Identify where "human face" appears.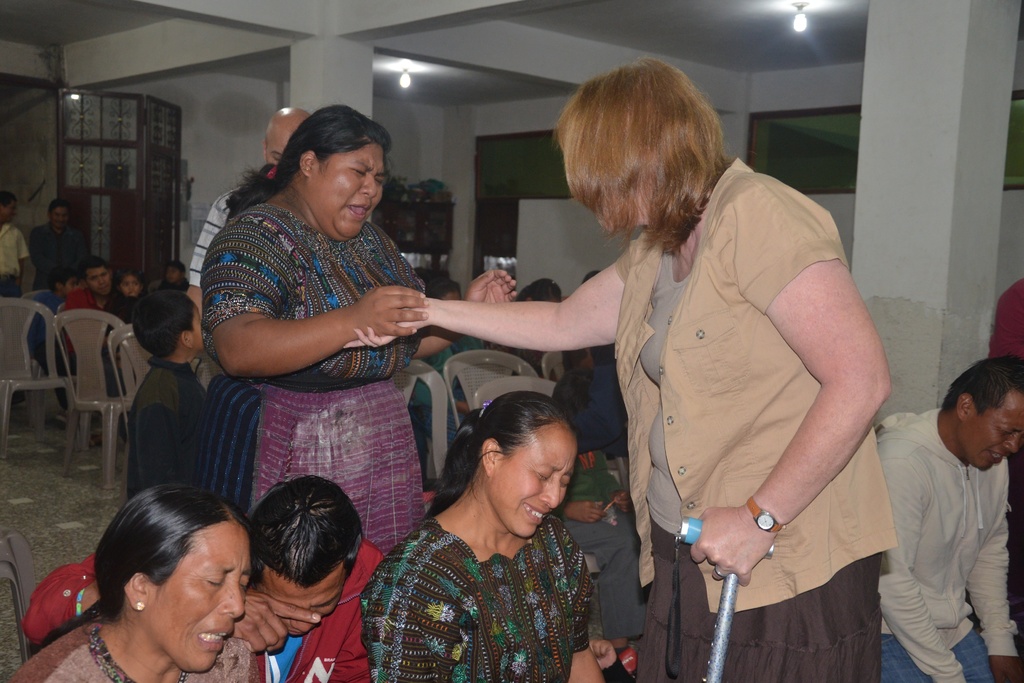
Appears at box(192, 304, 206, 347).
